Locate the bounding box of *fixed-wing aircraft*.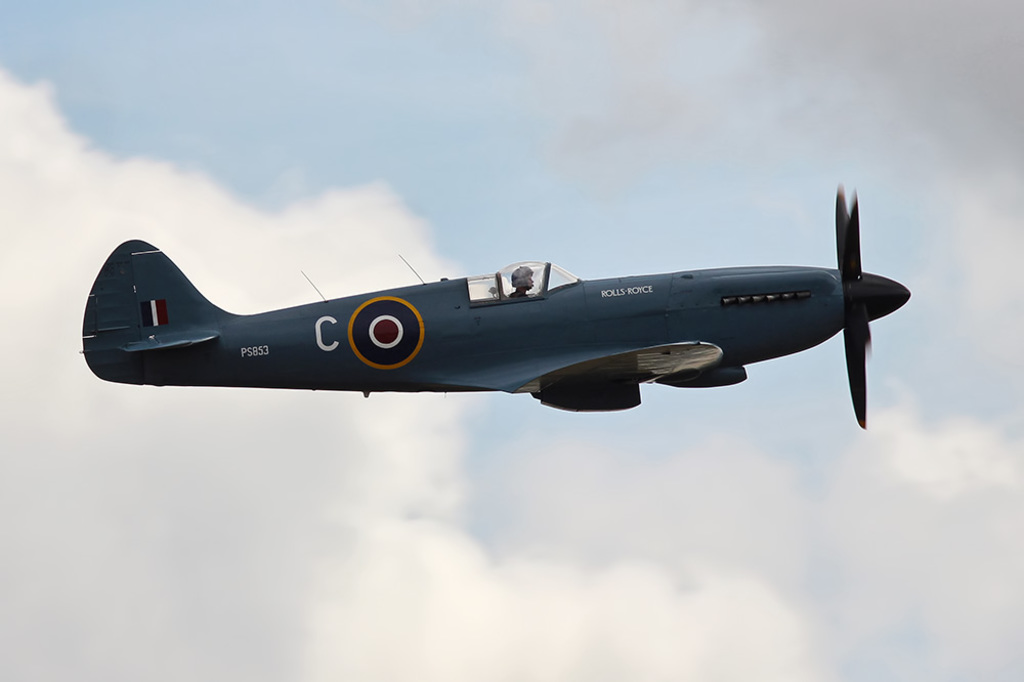
Bounding box: bbox=(81, 181, 912, 430).
